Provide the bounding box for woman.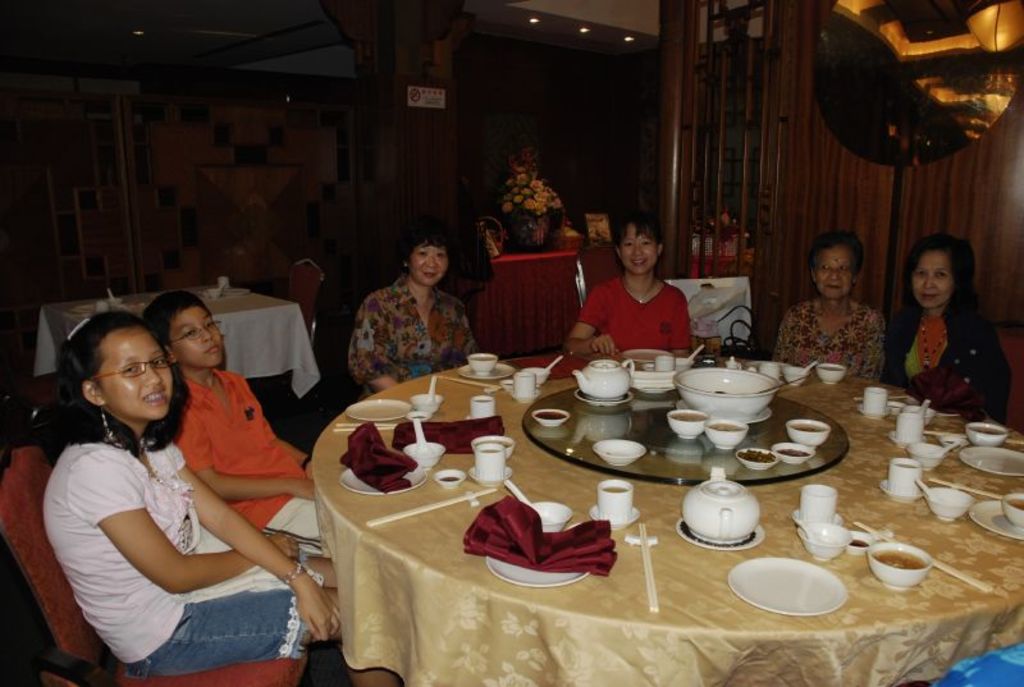
(878,233,1012,418).
